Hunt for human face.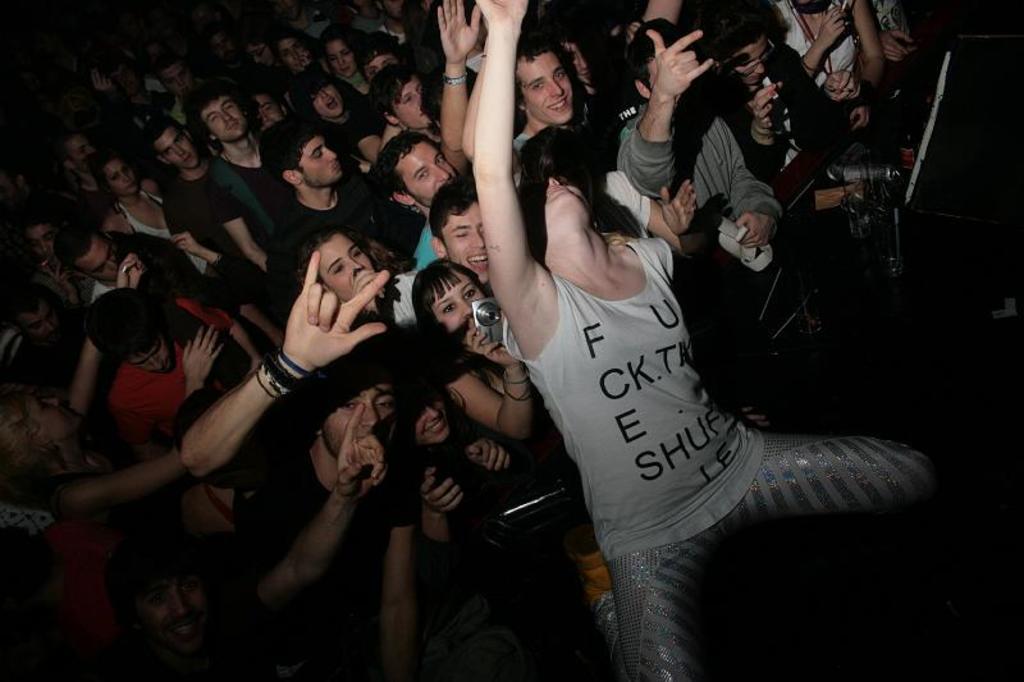
Hunted down at pyautogui.locateOnScreen(198, 93, 244, 138).
